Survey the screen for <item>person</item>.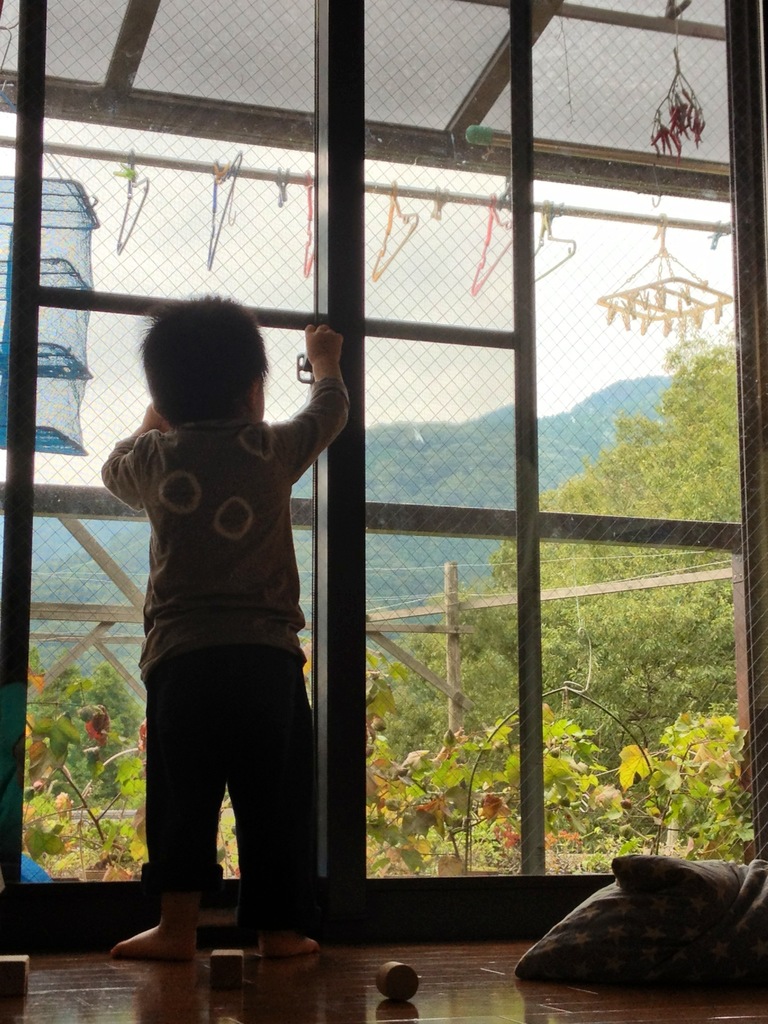
Survey found: select_region(92, 253, 364, 988).
